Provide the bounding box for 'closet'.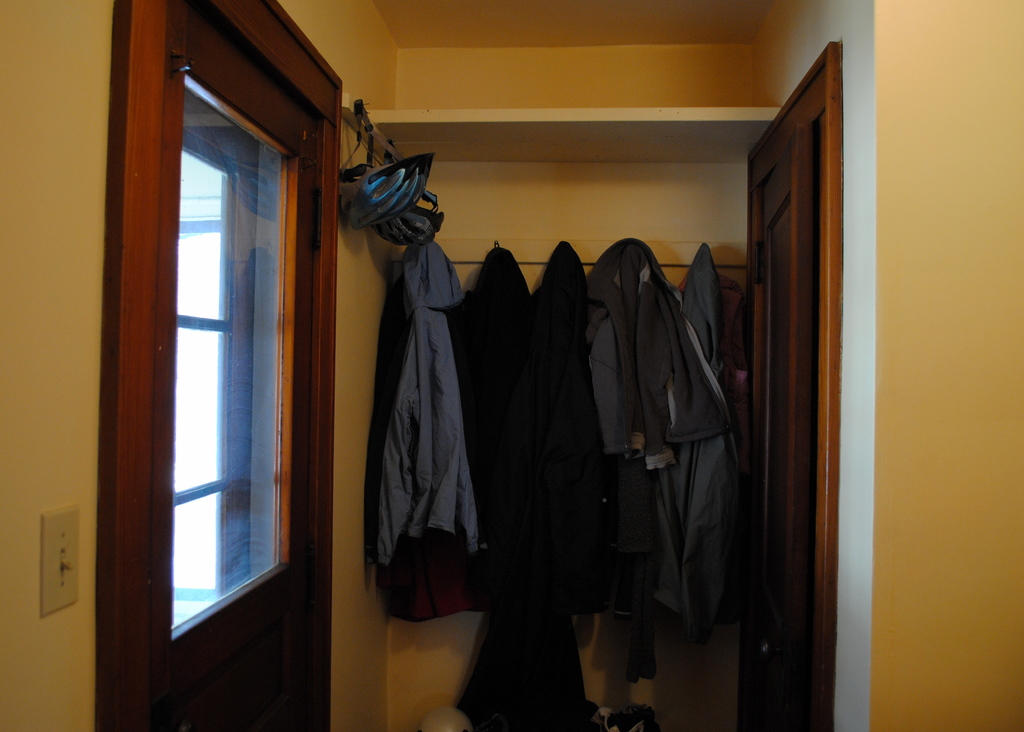
[362, 235, 741, 726].
